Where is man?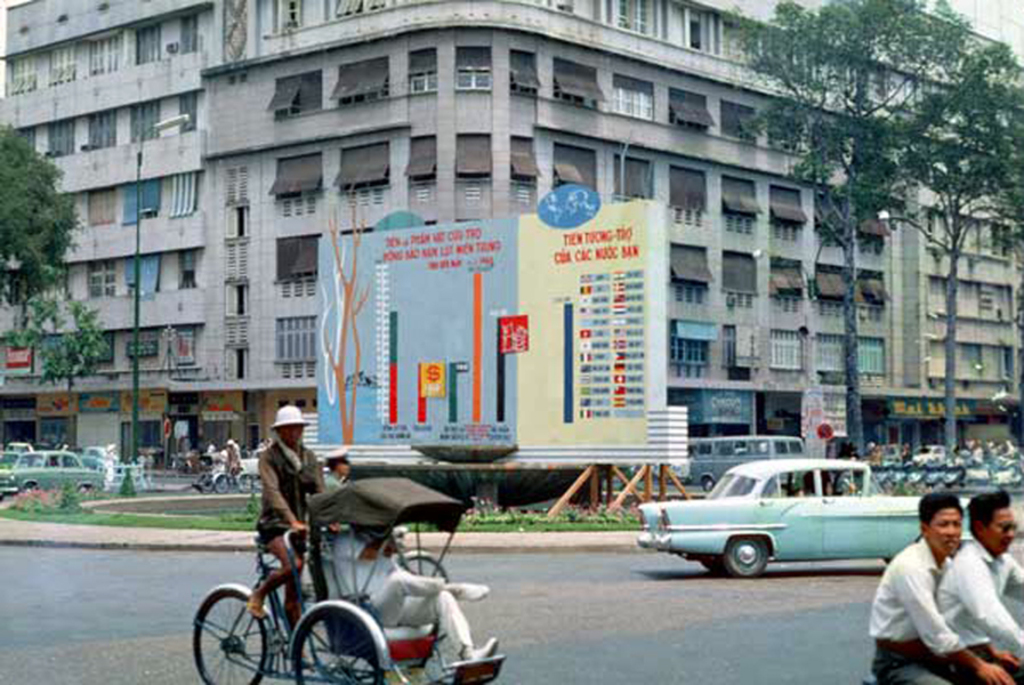
left=935, top=487, right=1023, bottom=666.
